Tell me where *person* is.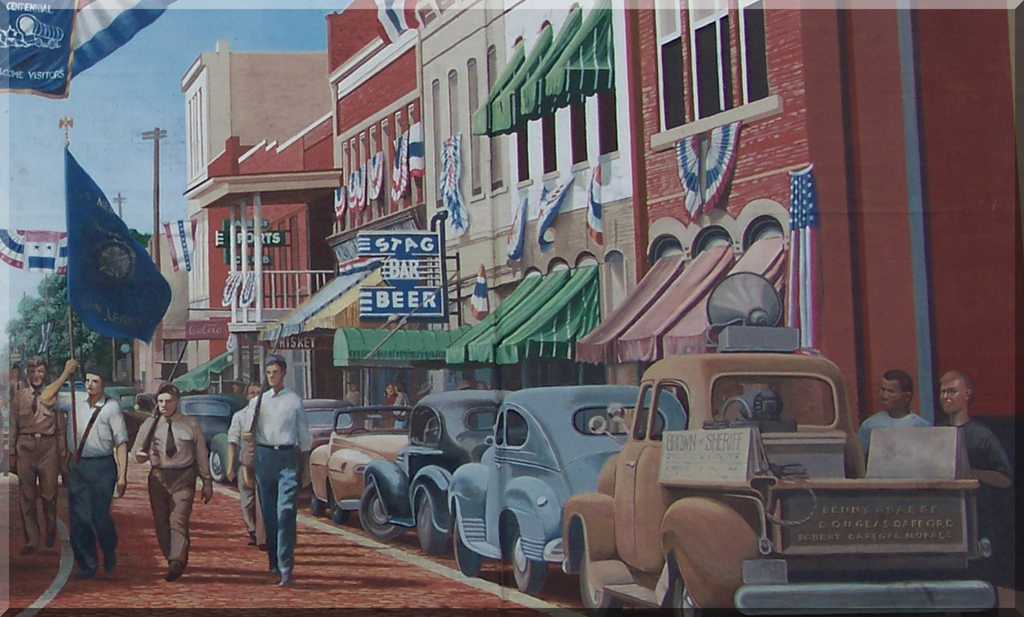
*person* is at bbox=(10, 354, 61, 554).
